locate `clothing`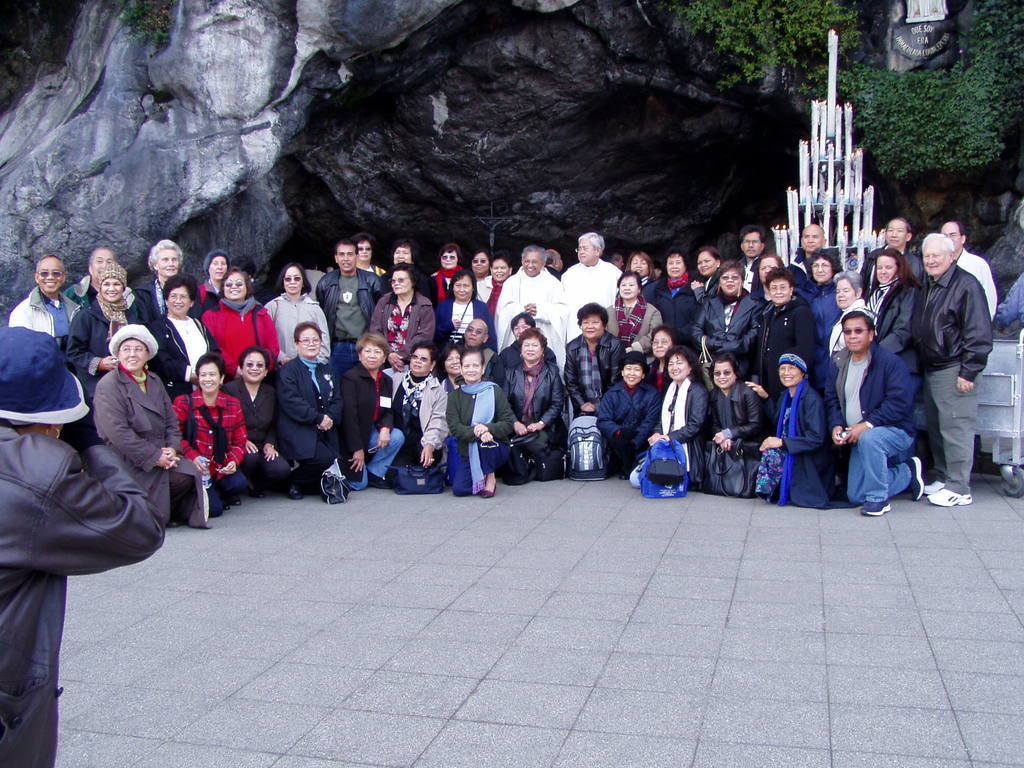
(x1=704, y1=371, x2=759, y2=500)
